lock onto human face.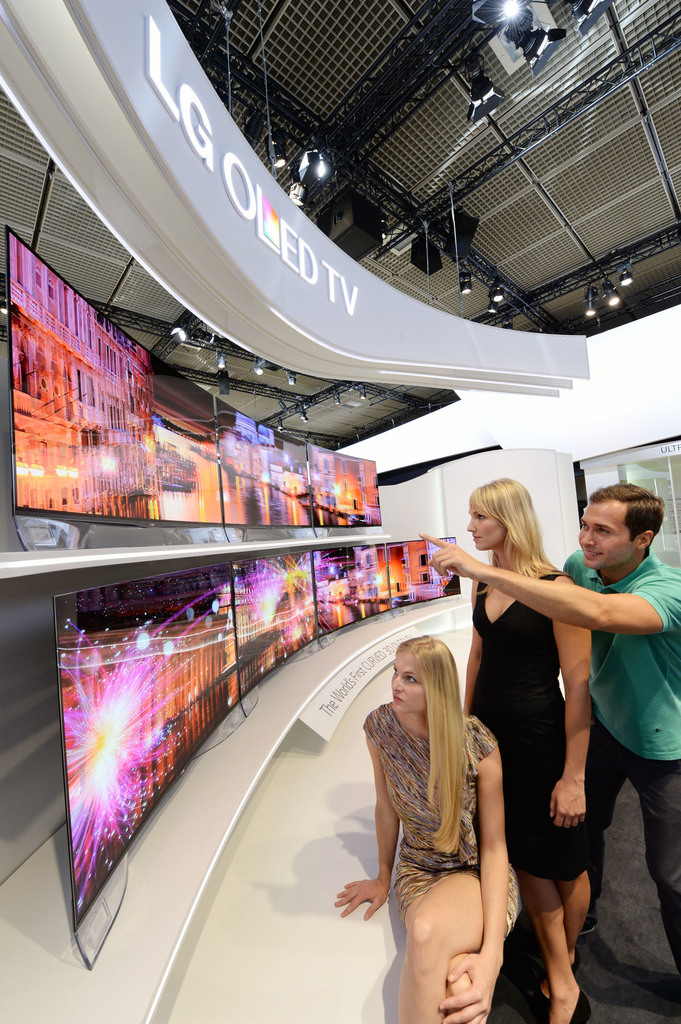
Locked: bbox=[390, 653, 434, 710].
